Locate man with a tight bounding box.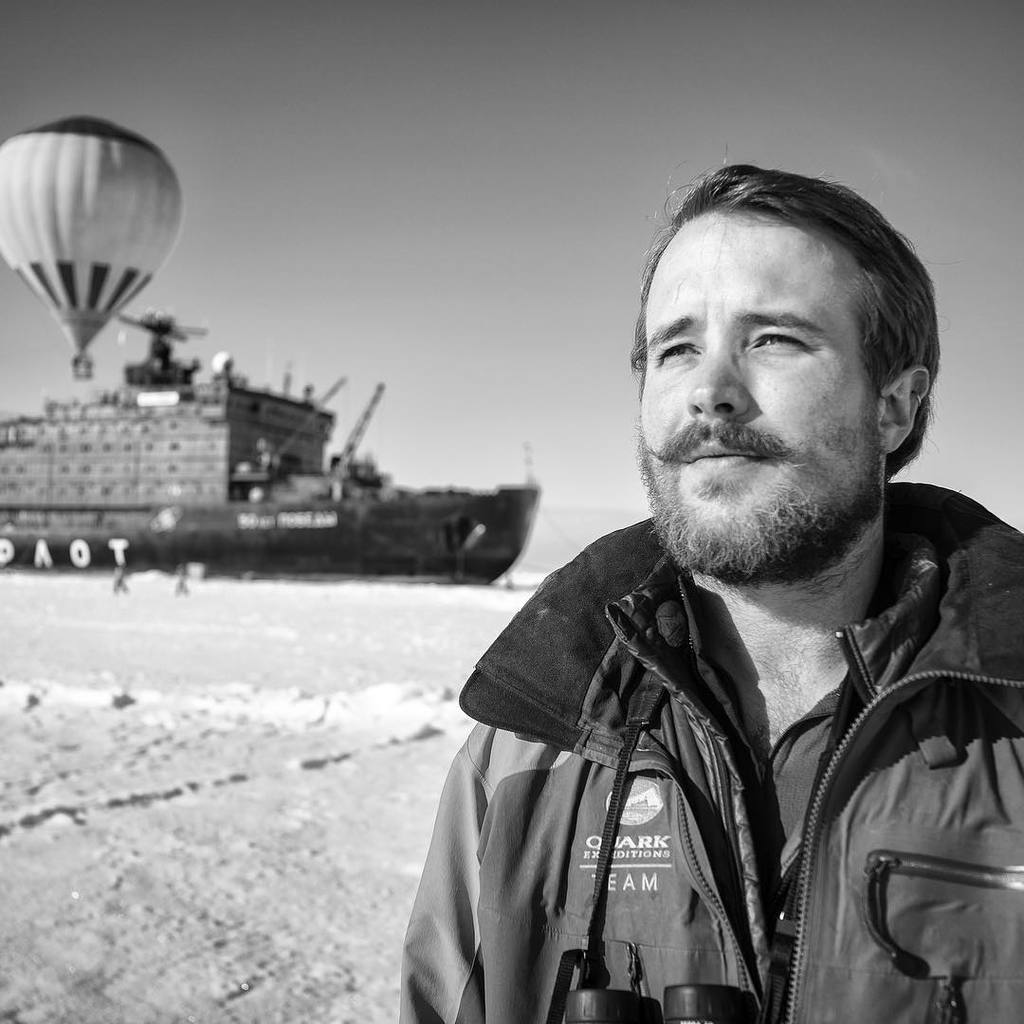
(399,156,1023,1023).
